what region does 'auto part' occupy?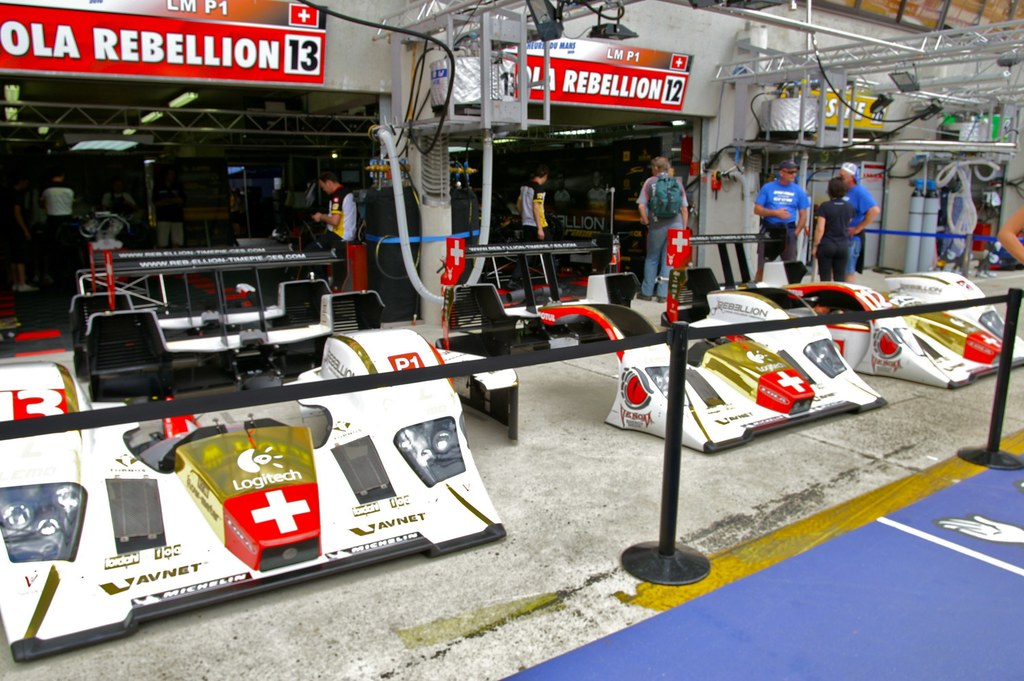
BBox(86, 250, 390, 401).
